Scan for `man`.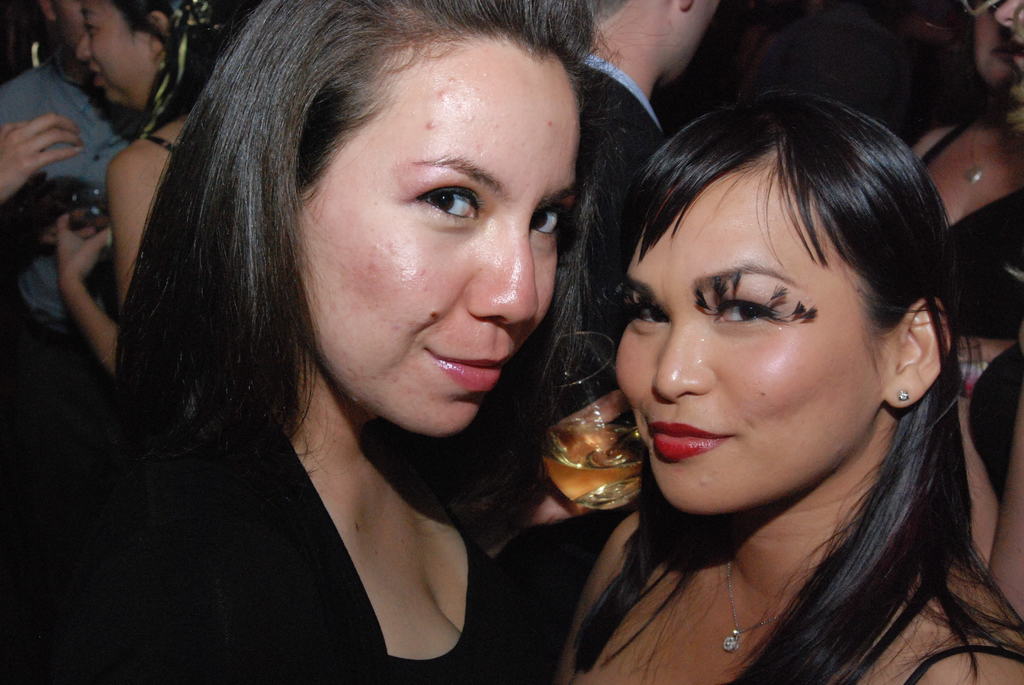
Scan result: box=[578, 0, 743, 338].
